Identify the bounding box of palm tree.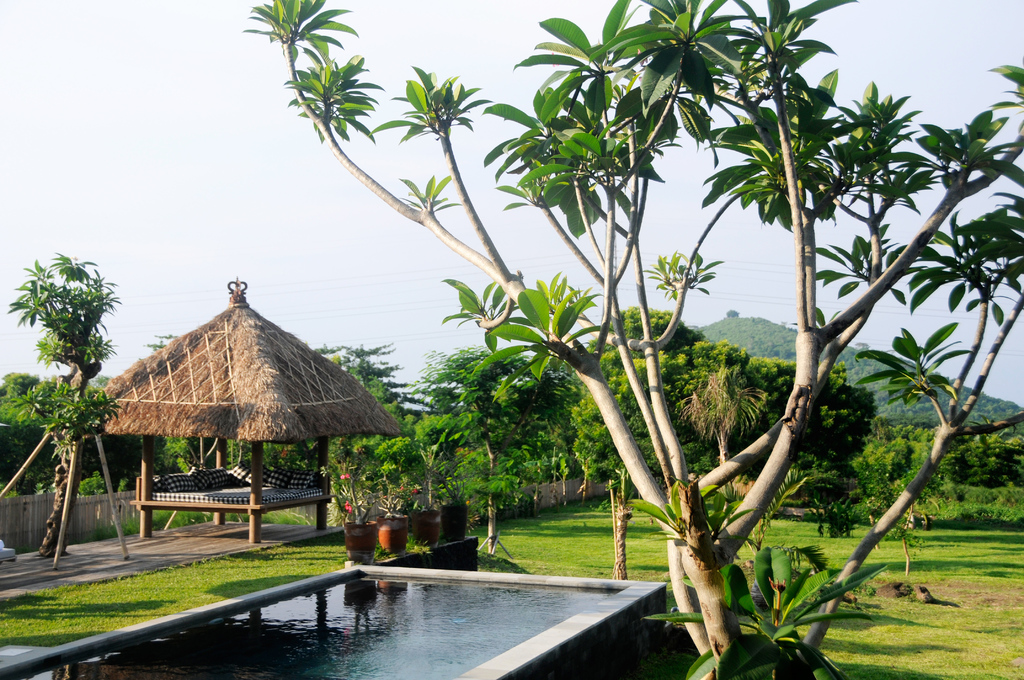
x1=440, y1=353, x2=534, y2=491.
